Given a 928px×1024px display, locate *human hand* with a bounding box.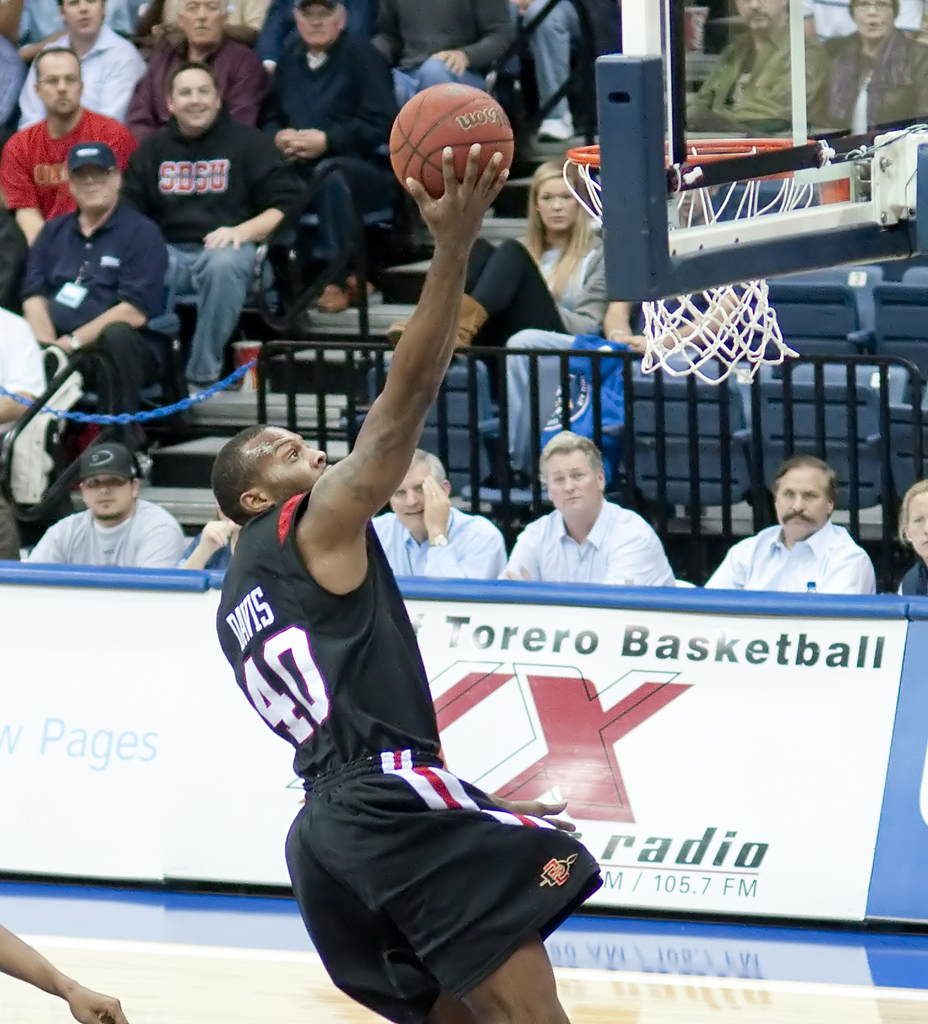
Located: bbox=[432, 48, 472, 78].
